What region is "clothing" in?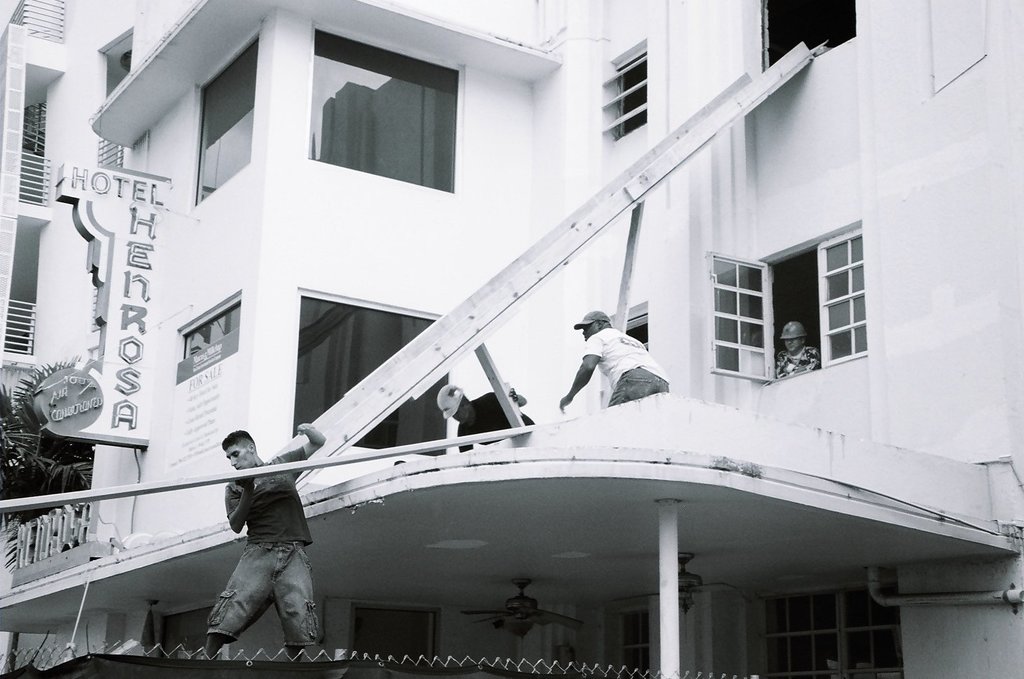
crop(197, 444, 326, 638).
